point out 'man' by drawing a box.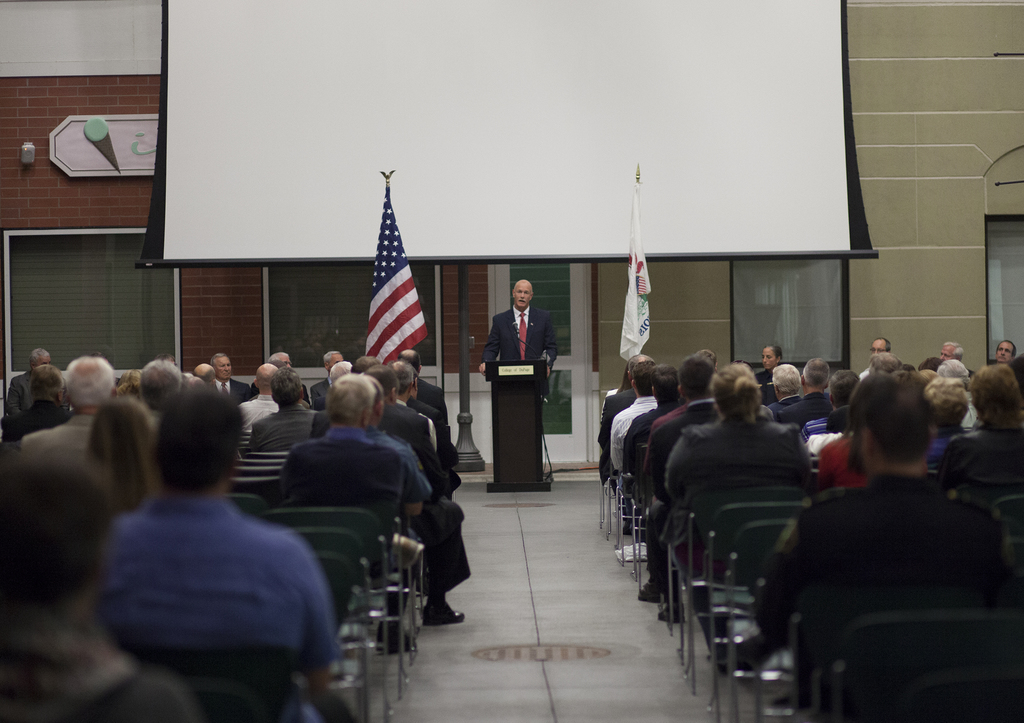
[478,275,561,382].
